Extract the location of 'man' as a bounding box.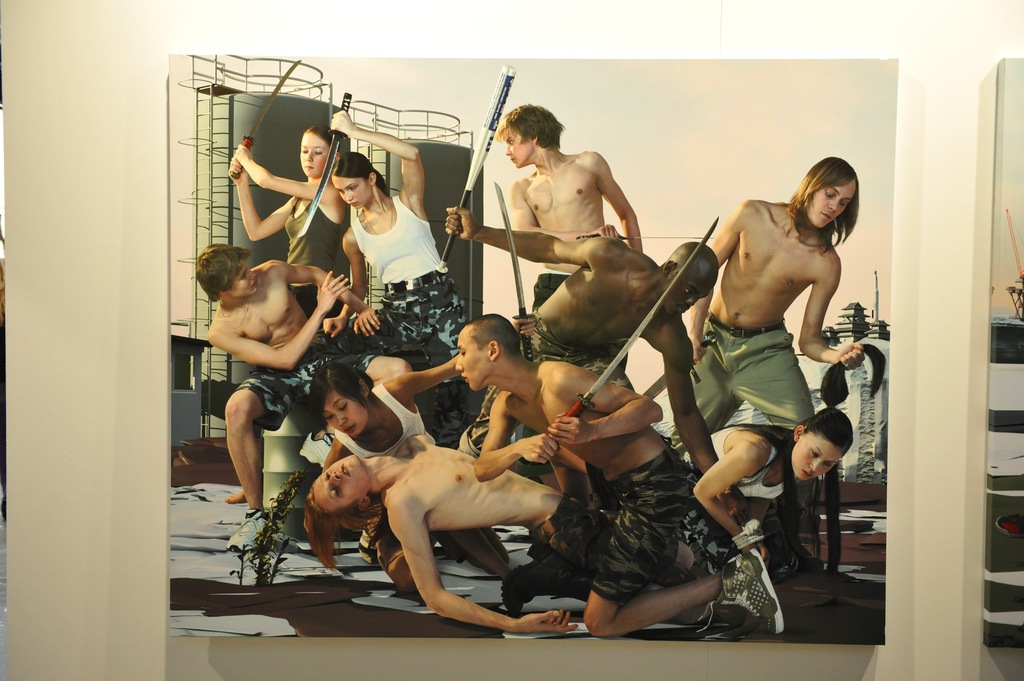
709:154:869:577.
